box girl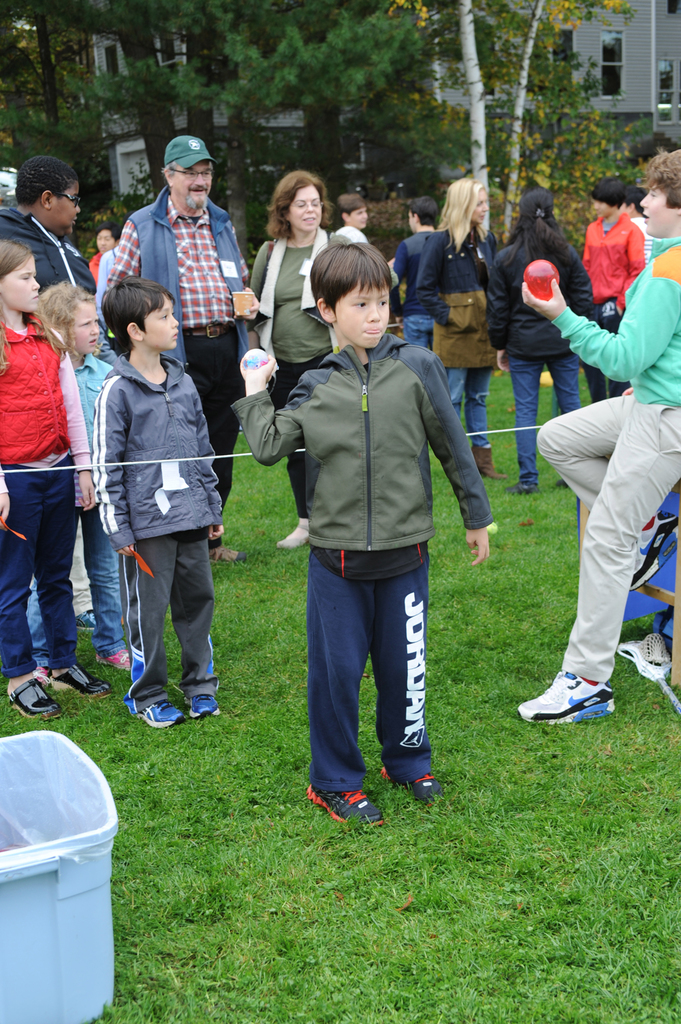
[338, 193, 368, 244]
